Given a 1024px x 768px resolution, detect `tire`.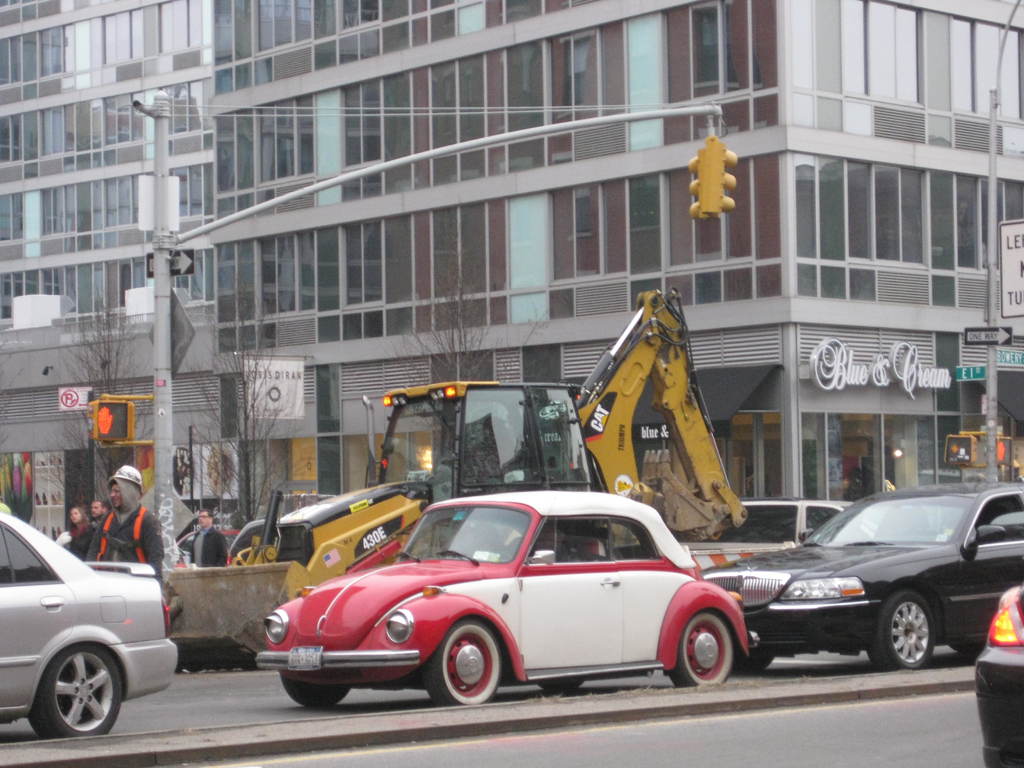
(738, 658, 787, 679).
